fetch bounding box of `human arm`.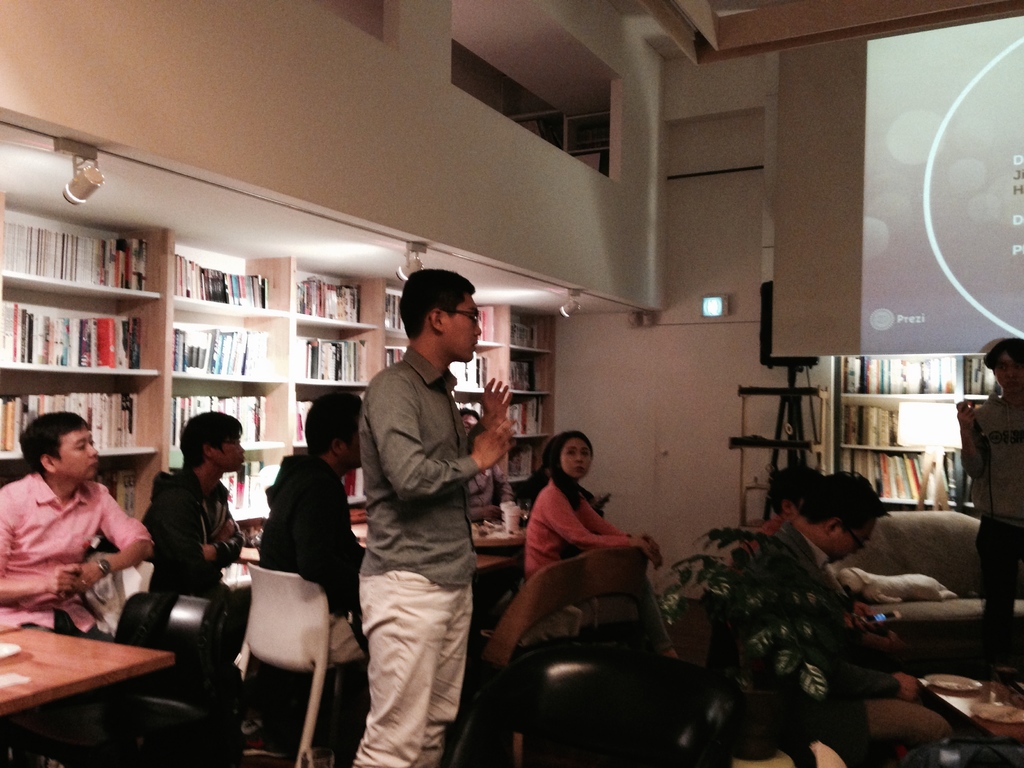
Bbox: detection(470, 423, 515, 472).
